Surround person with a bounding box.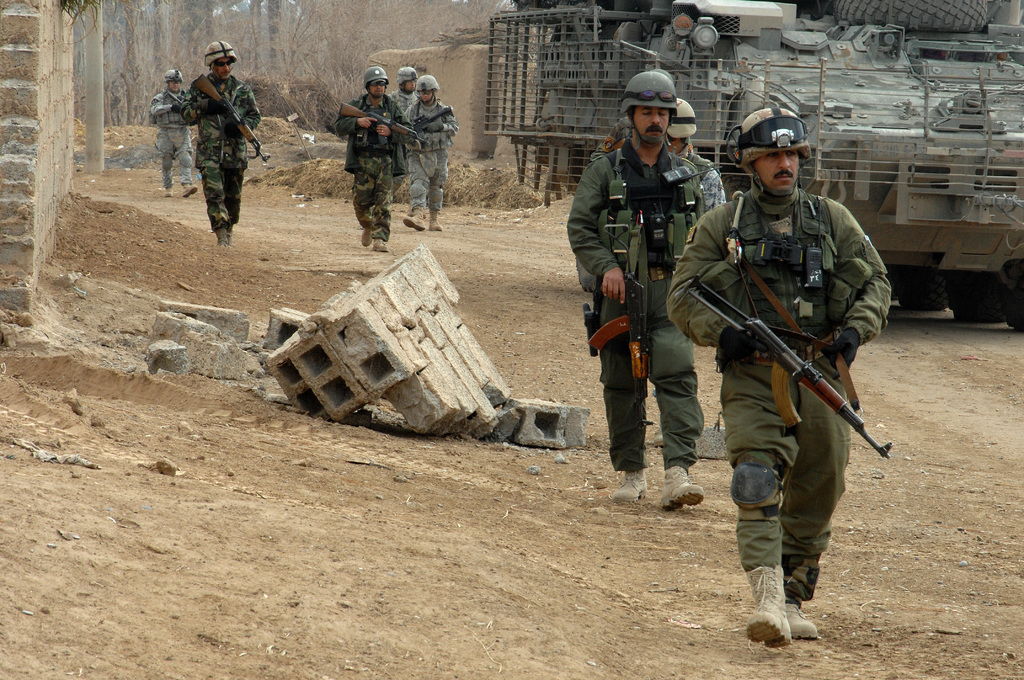
l=333, t=65, r=414, b=253.
